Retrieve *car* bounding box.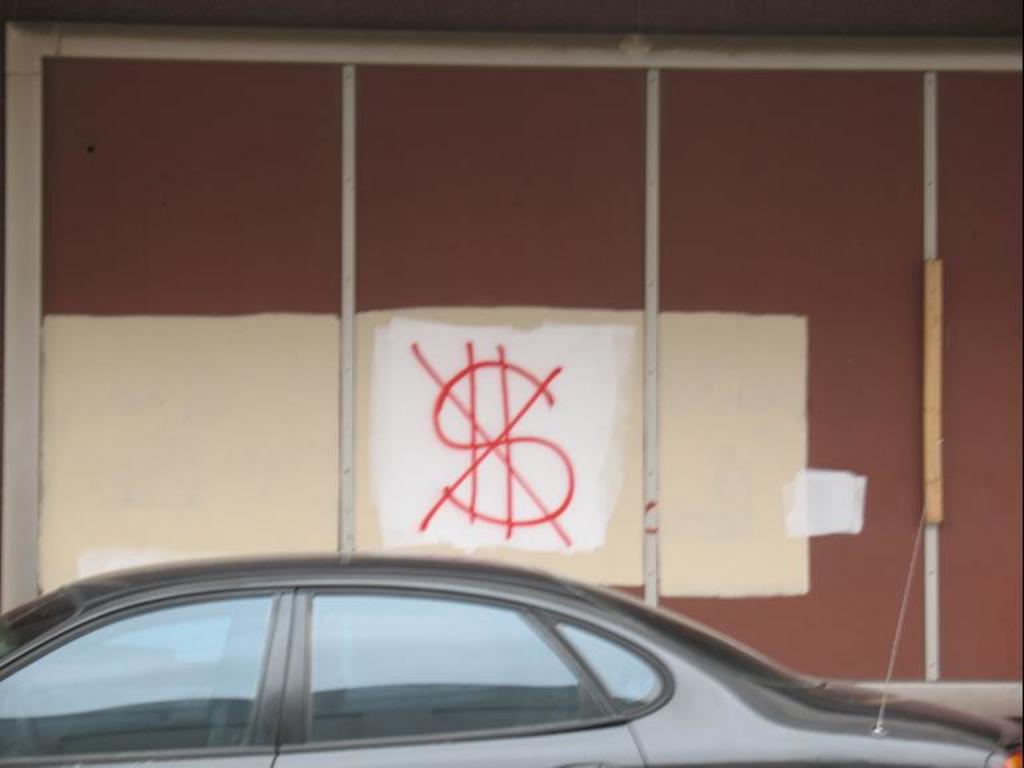
Bounding box: bbox=(0, 552, 1023, 767).
